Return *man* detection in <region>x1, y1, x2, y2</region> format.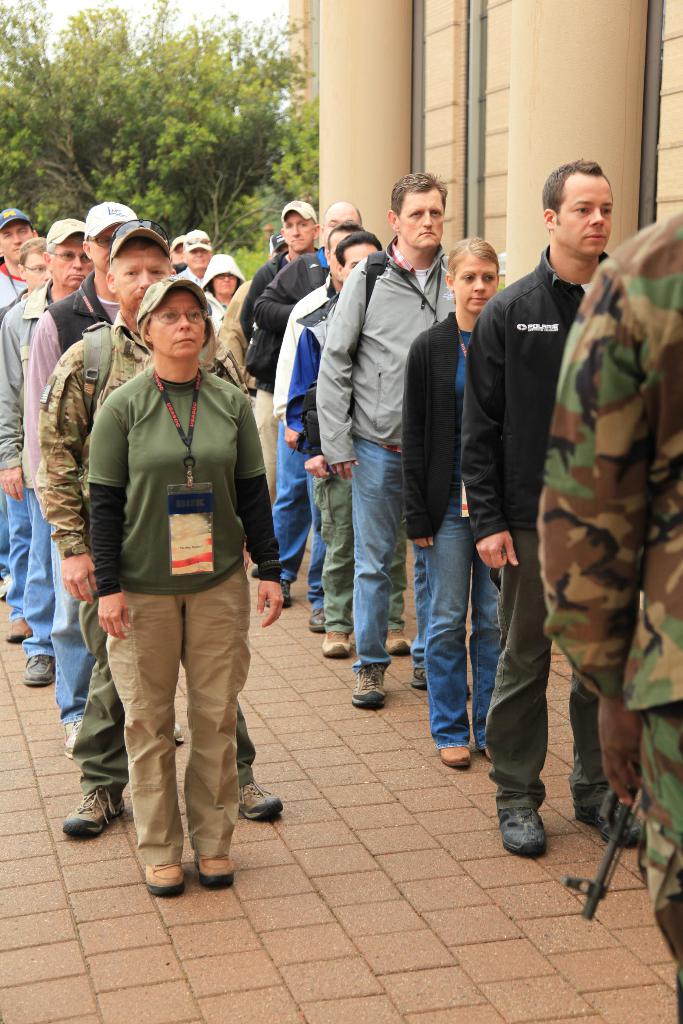
<region>25, 224, 284, 842</region>.
